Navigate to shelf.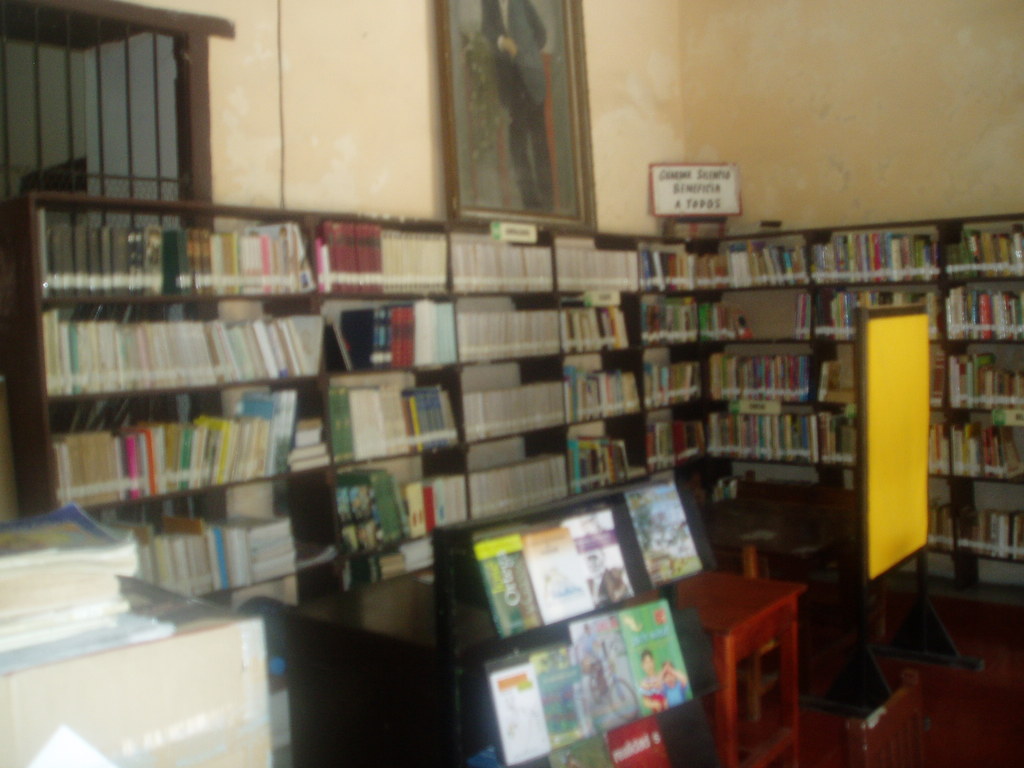
Navigation target: box(650, 420, 715, 474).
